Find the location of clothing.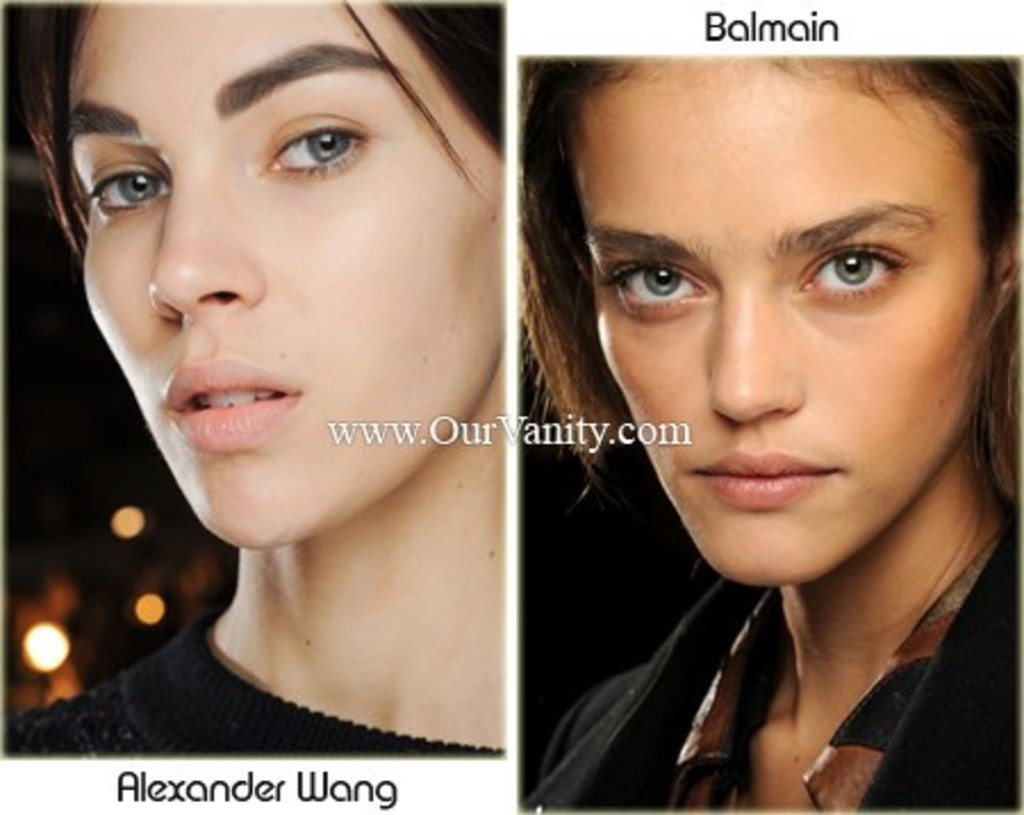
Location: (x1=514, y1=485, x2=1022, y2=813).
